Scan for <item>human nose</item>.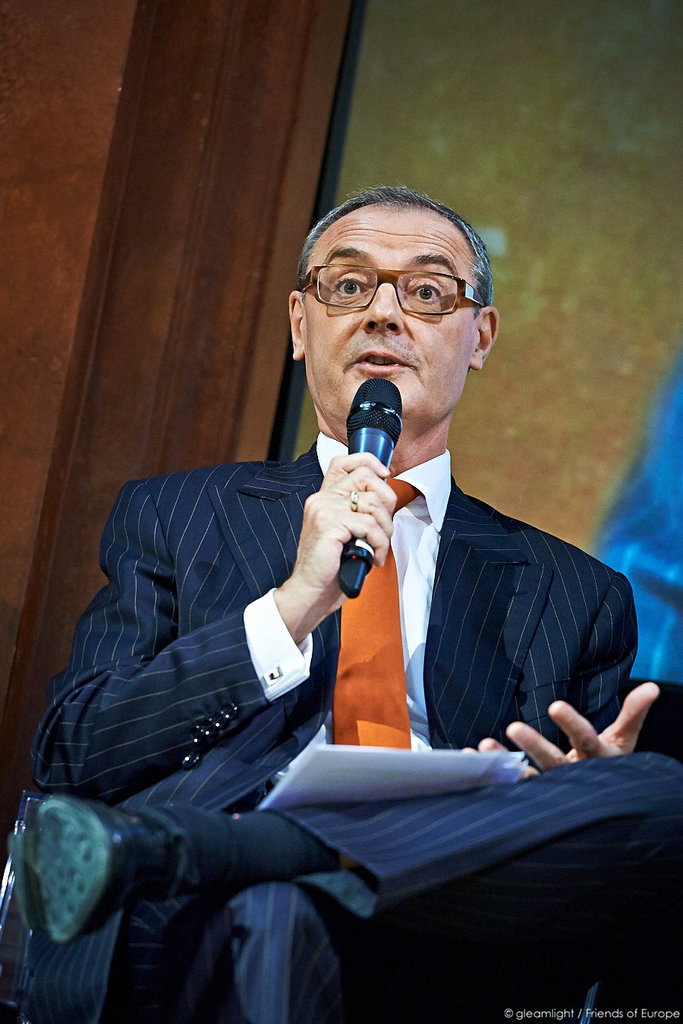
Scan result: {"x1": 360, "y1": 282, "x2": 406, "y2": 334}.
